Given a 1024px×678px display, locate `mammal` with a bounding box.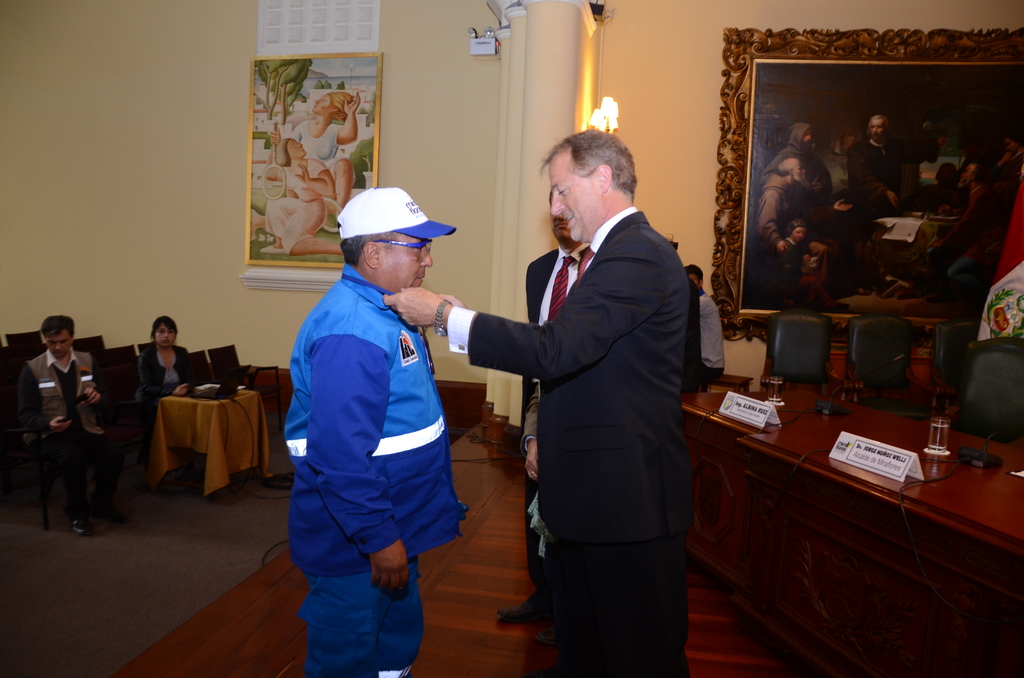
Located: [x1=973, y1=255, x2=1023, y2=344].
